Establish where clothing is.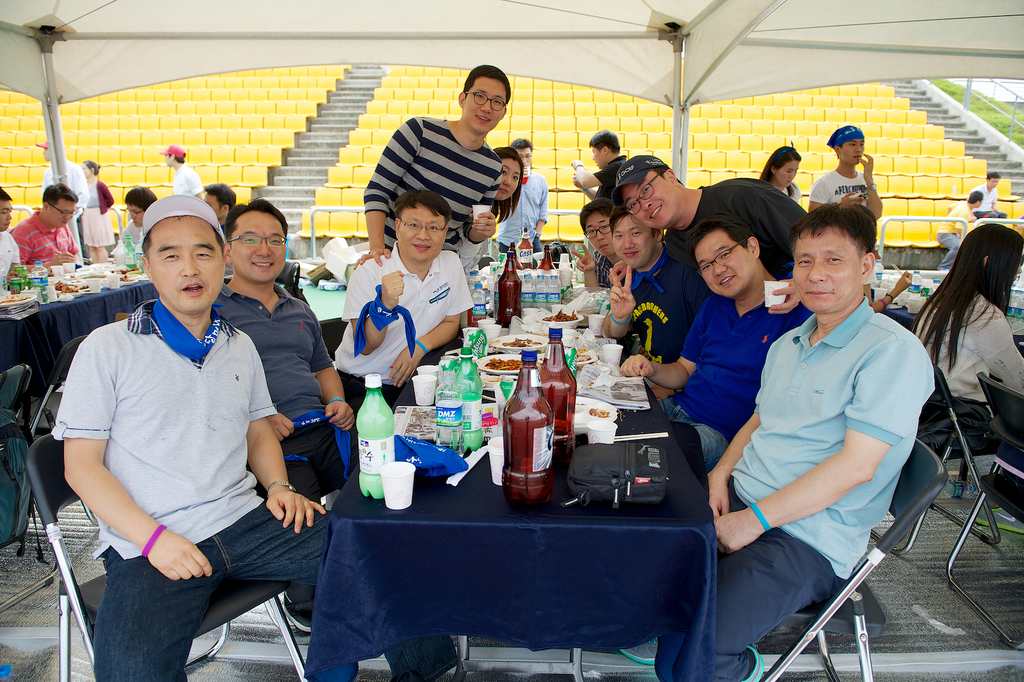
Established at (left=484, top=158, right=552, bottom=256).
